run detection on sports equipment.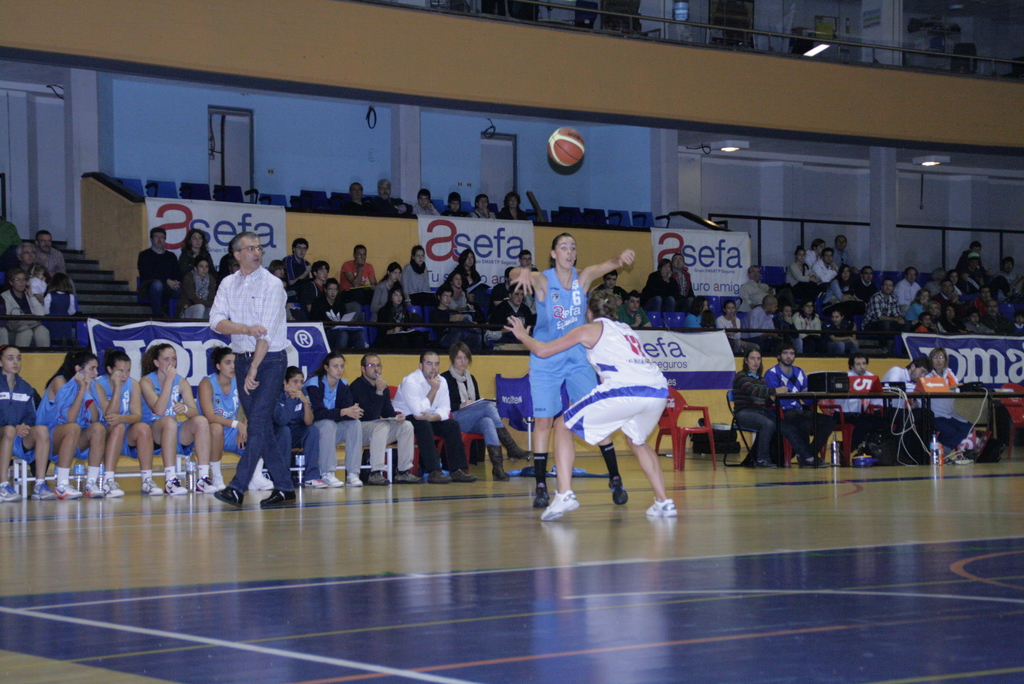
Result: left=247, top=468, right=272, bottom=492.
